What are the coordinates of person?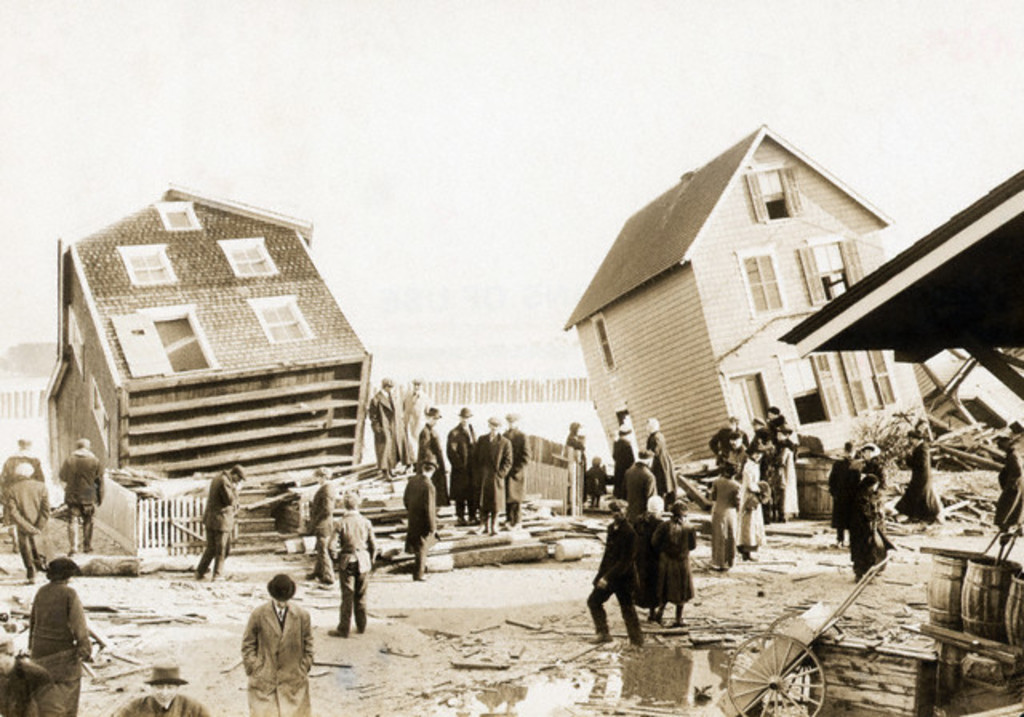
BBox(418, 408, 445, 520).
